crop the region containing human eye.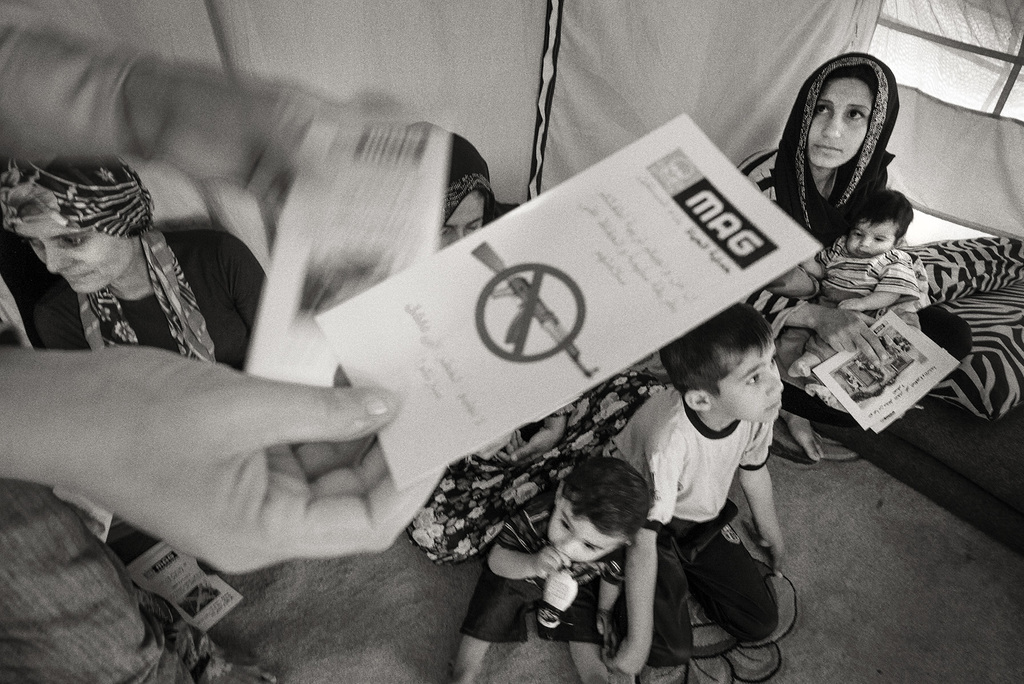
Crop region: bbox=[748, 372, 763, 384].
